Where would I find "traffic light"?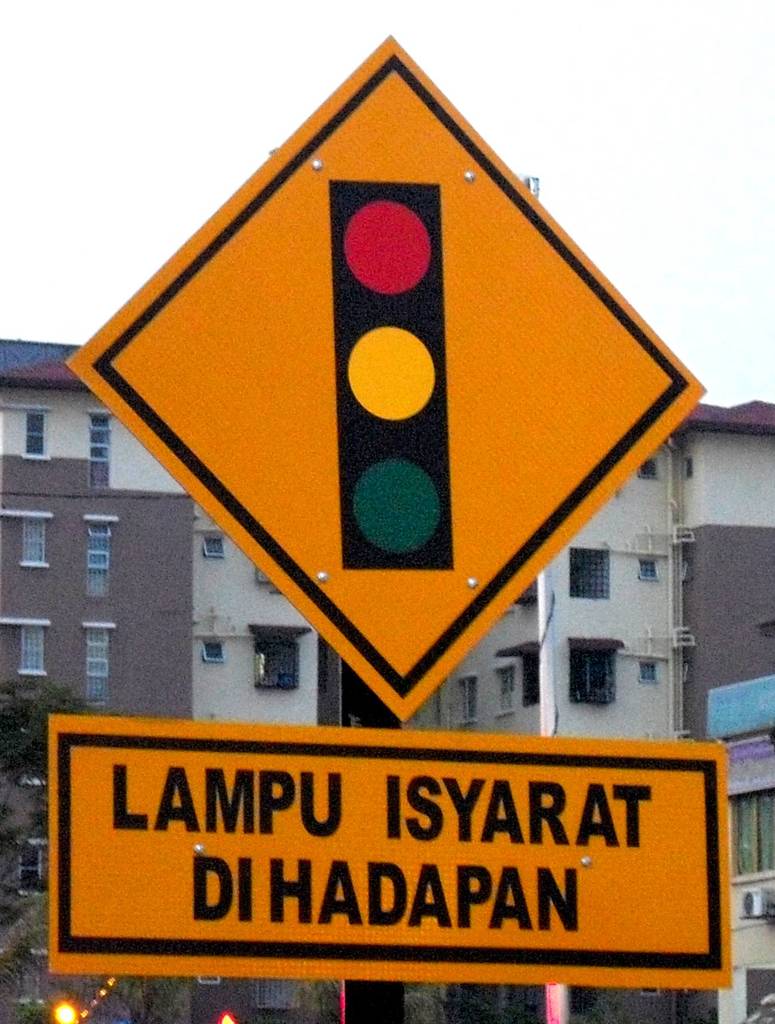
At bbox=[327, 182, 453, 571].
